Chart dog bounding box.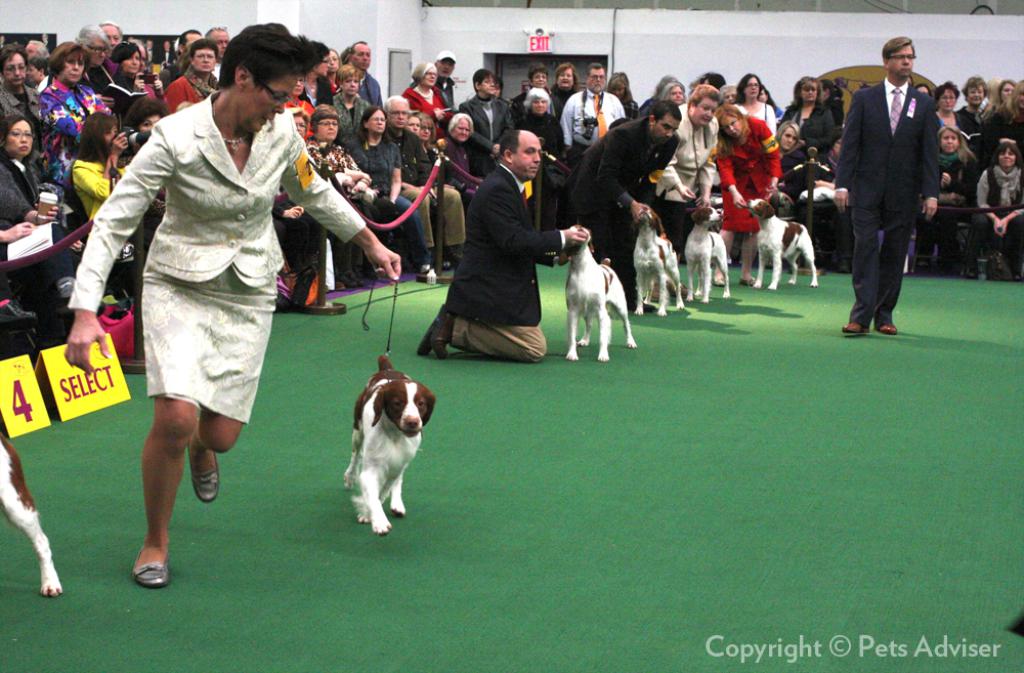
Charted: bbox=[0, 439, 61, 600].
